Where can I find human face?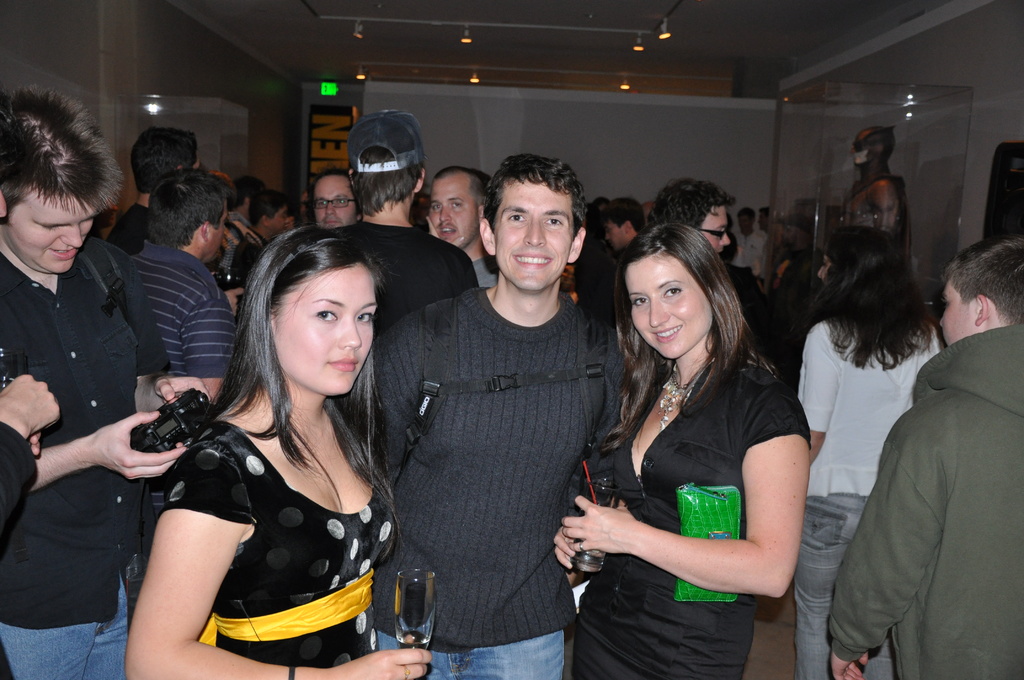
You can find it at (7, 190, 98, 274).
